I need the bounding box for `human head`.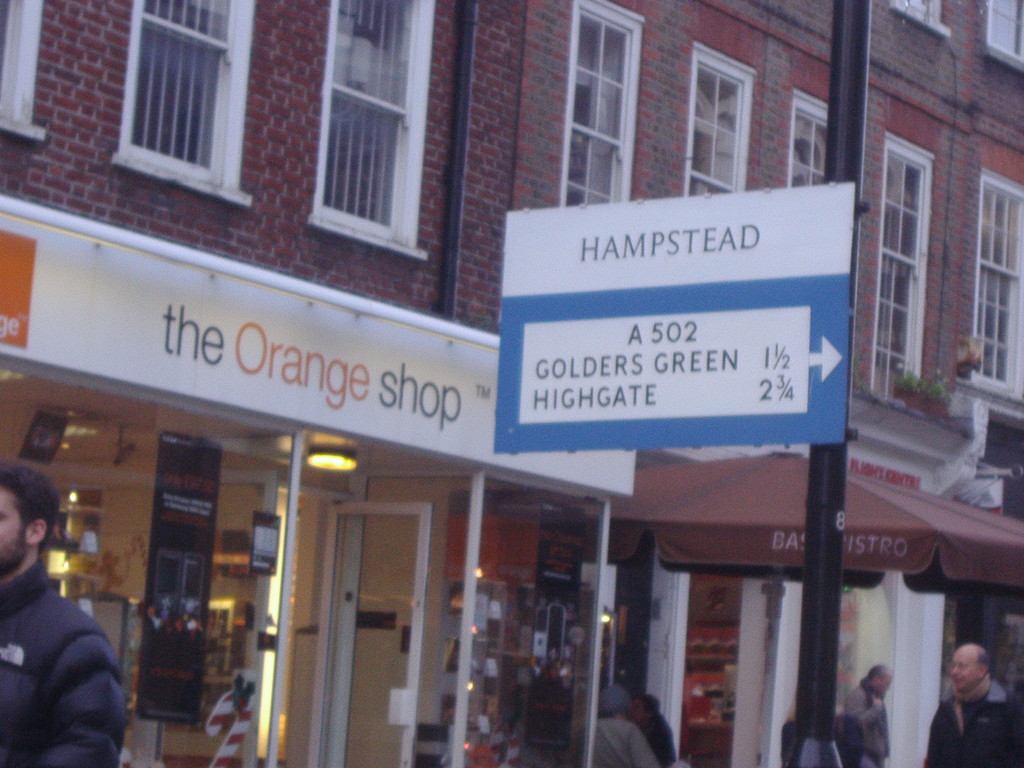
Here it is: <box>600,684,632,715</box>.
